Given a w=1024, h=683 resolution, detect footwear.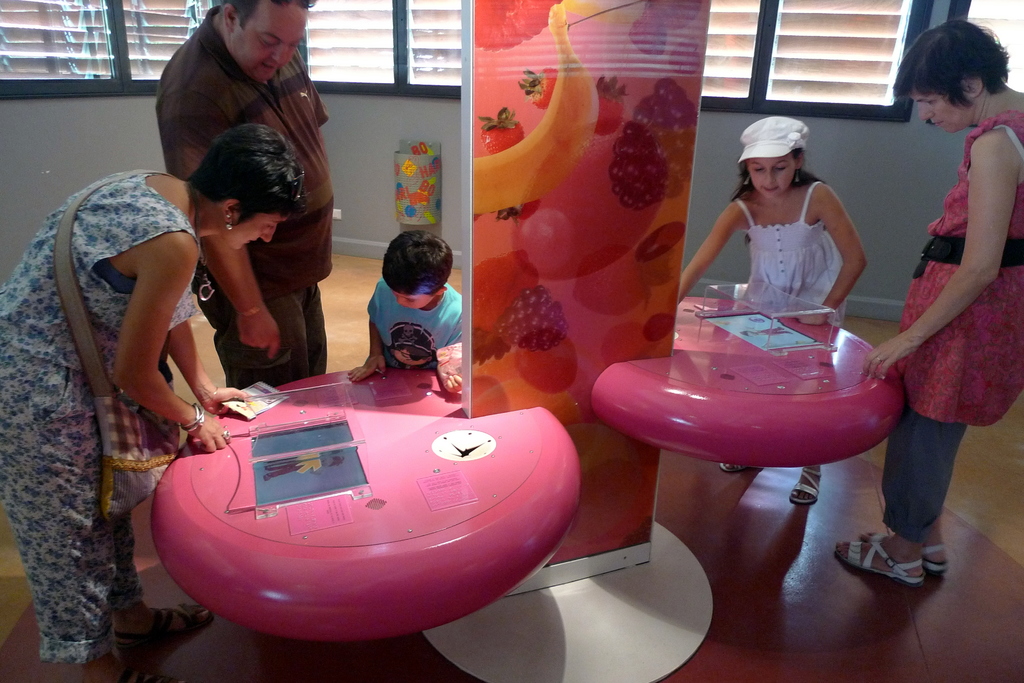
box=[834, 541, 920, 587].
